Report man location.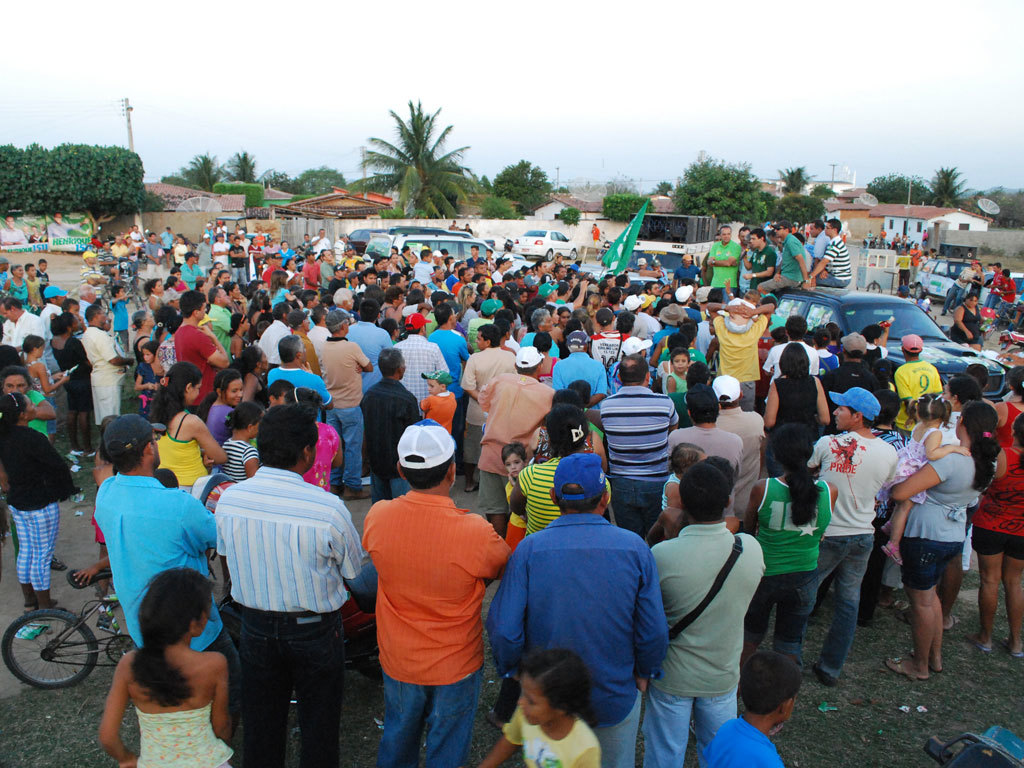
Report: 488:451:672:767.
